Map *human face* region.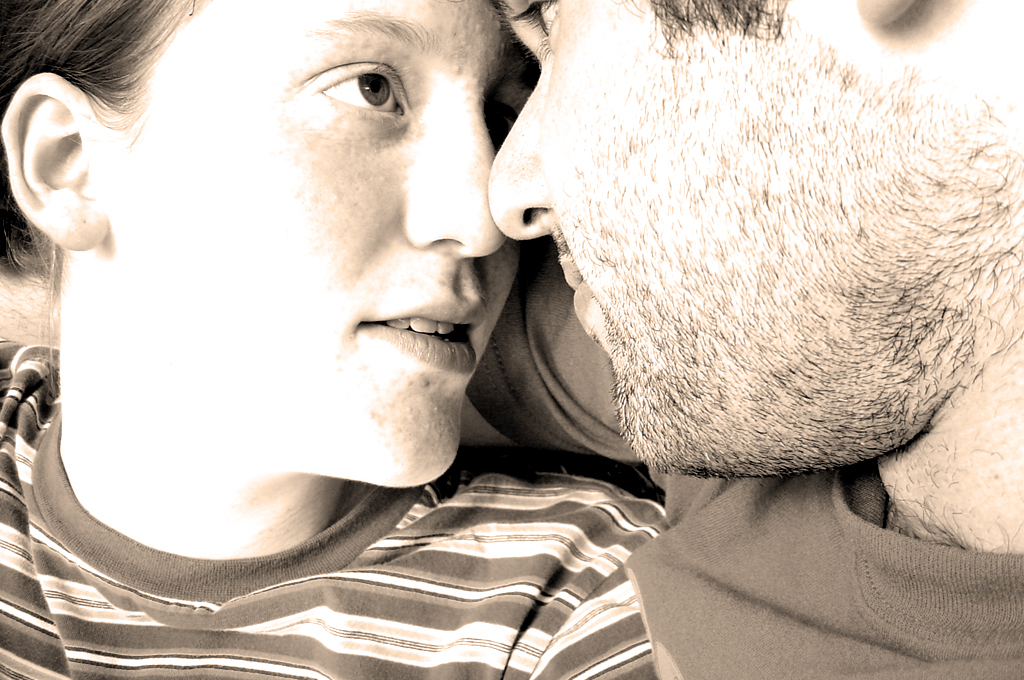
Mapped to bbox(490, 0, 846, 468).
